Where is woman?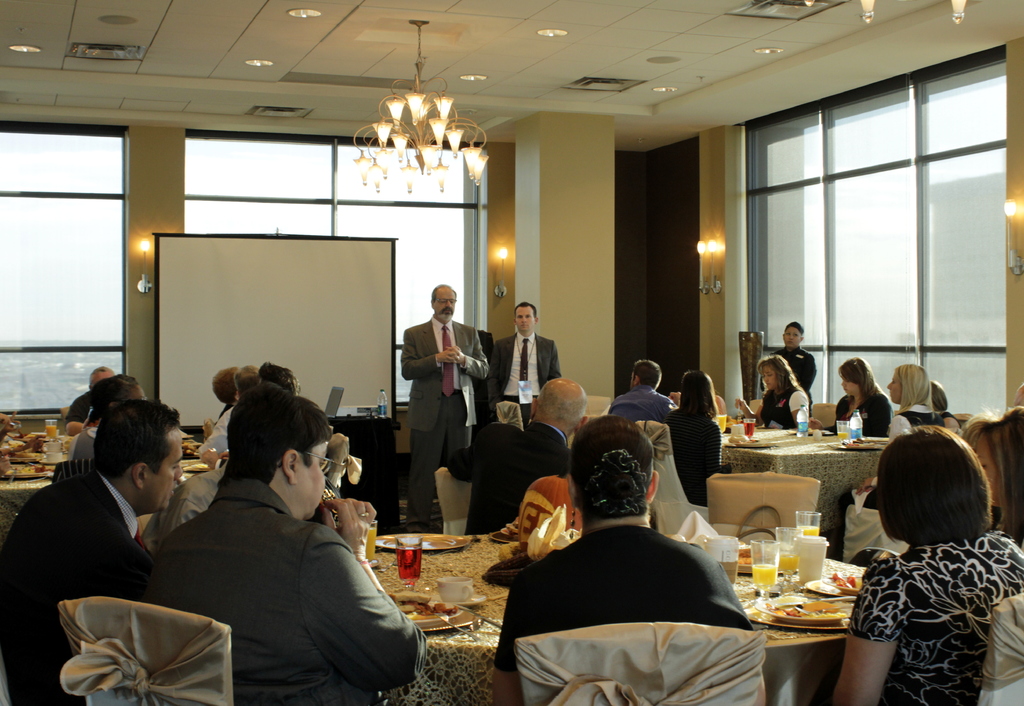
[953,400,1023,550].
